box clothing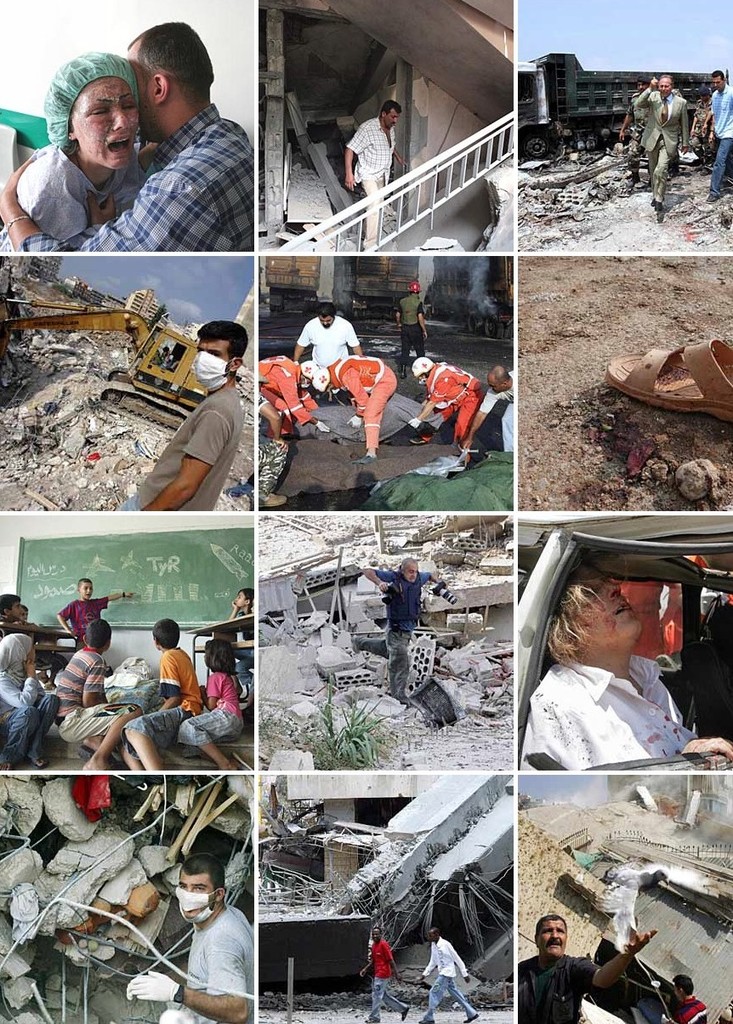
detection(252, 434, 289, 501)
